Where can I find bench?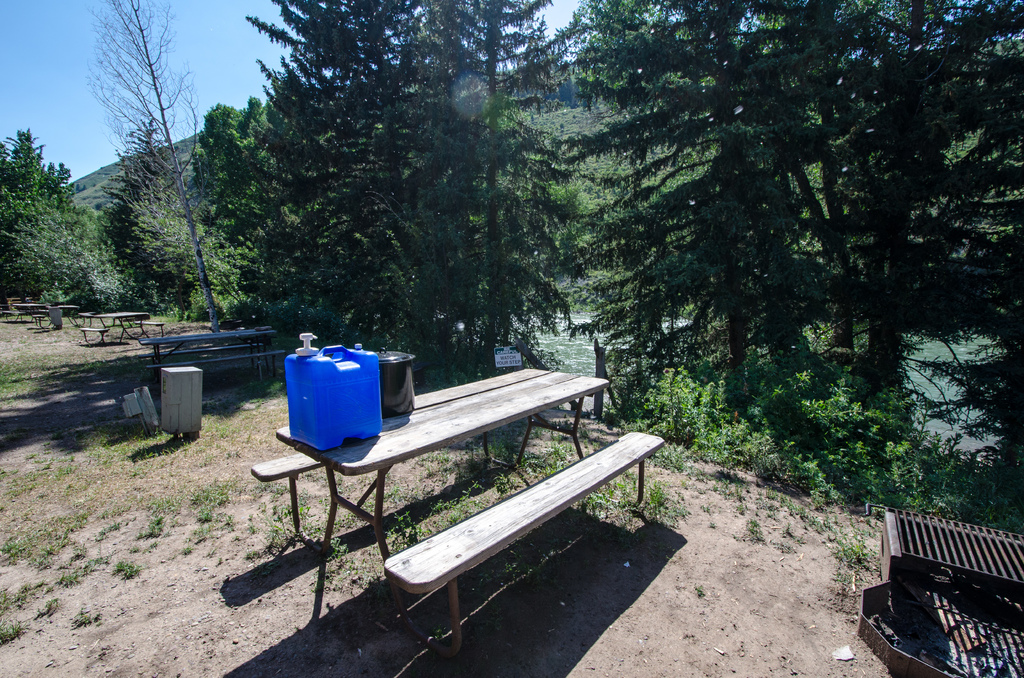
You can find it at <bbox>76, 323, 110, 341</bbox>.
